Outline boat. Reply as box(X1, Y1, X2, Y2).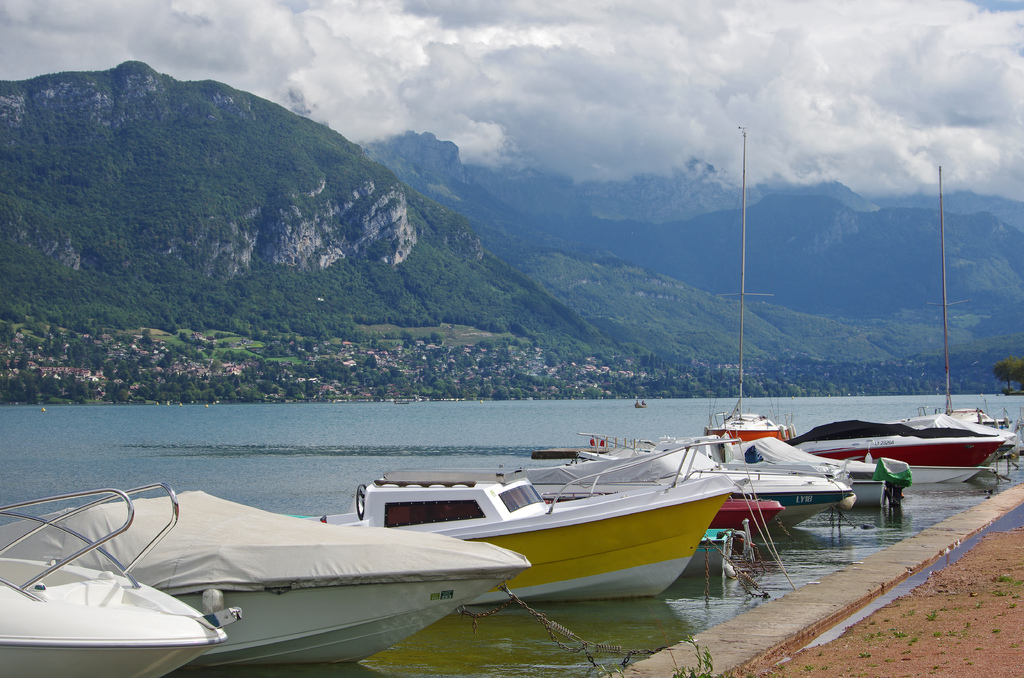
box(0, 480, 243, 677).
